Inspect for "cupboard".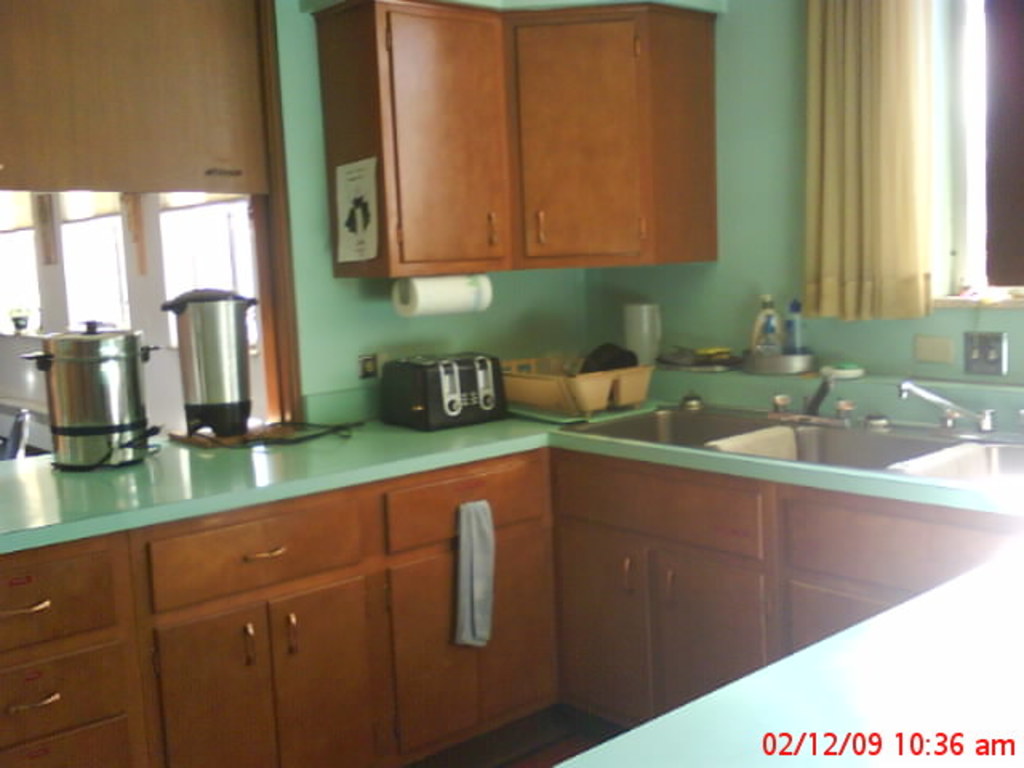
Inspection: left=0, top=438, right=1022, bottom=766.
